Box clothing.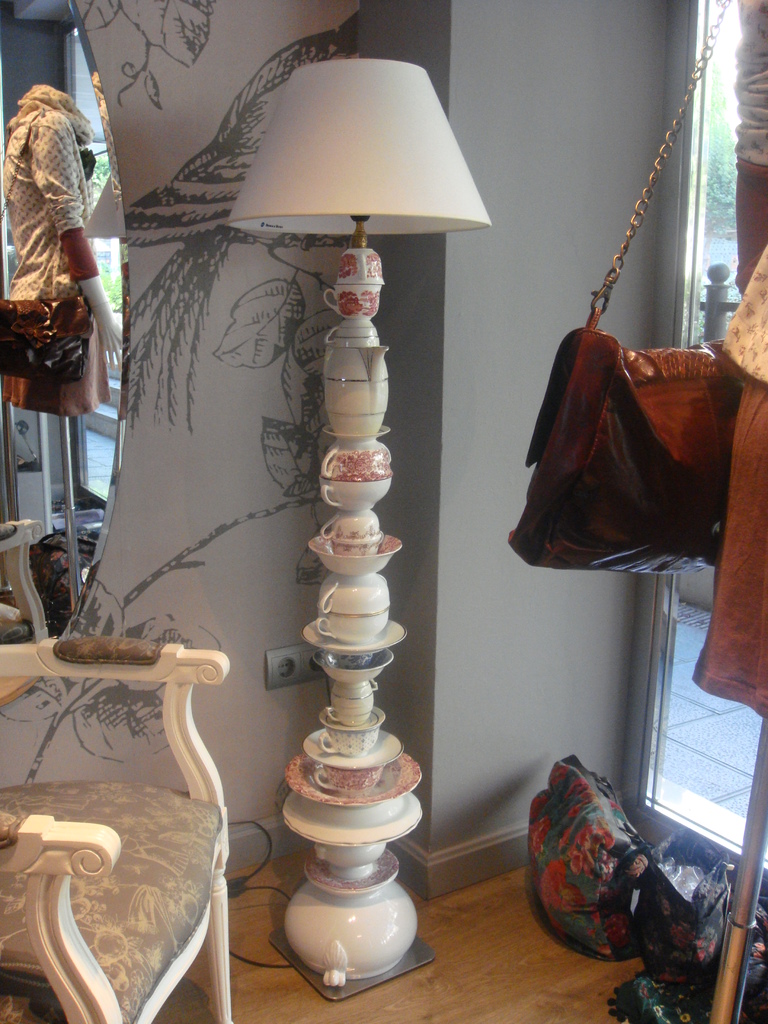
pyautogui.locateOnScreen(4, 77, 115, 445).
